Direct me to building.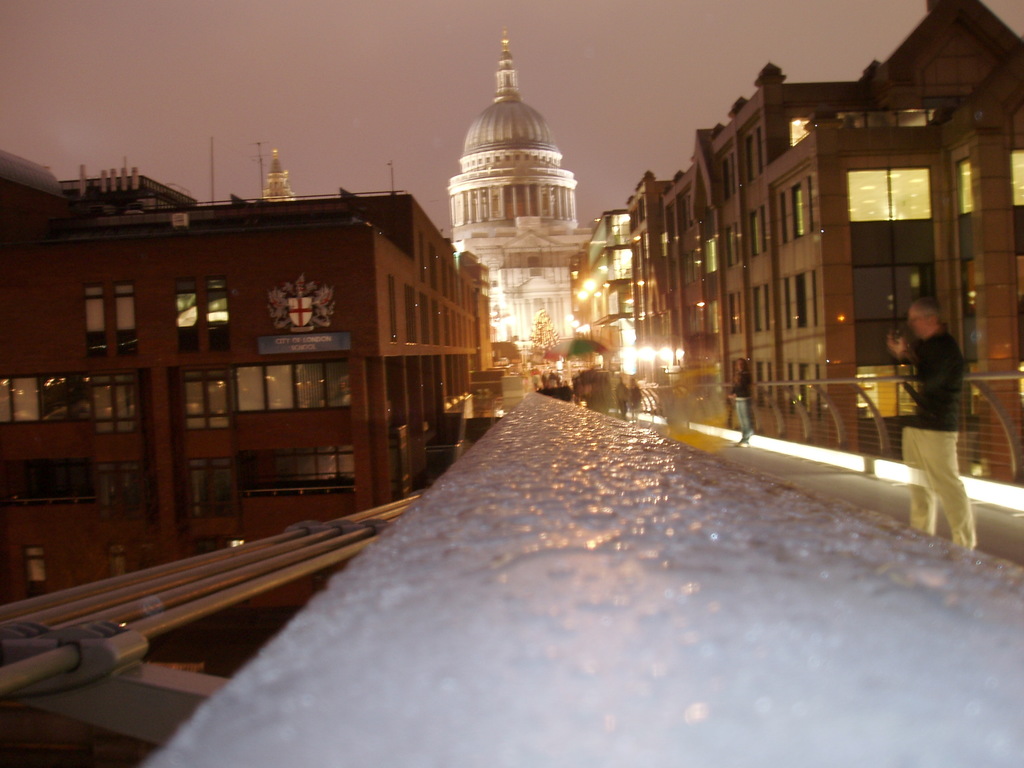
Direction: 445/30/592/373.
